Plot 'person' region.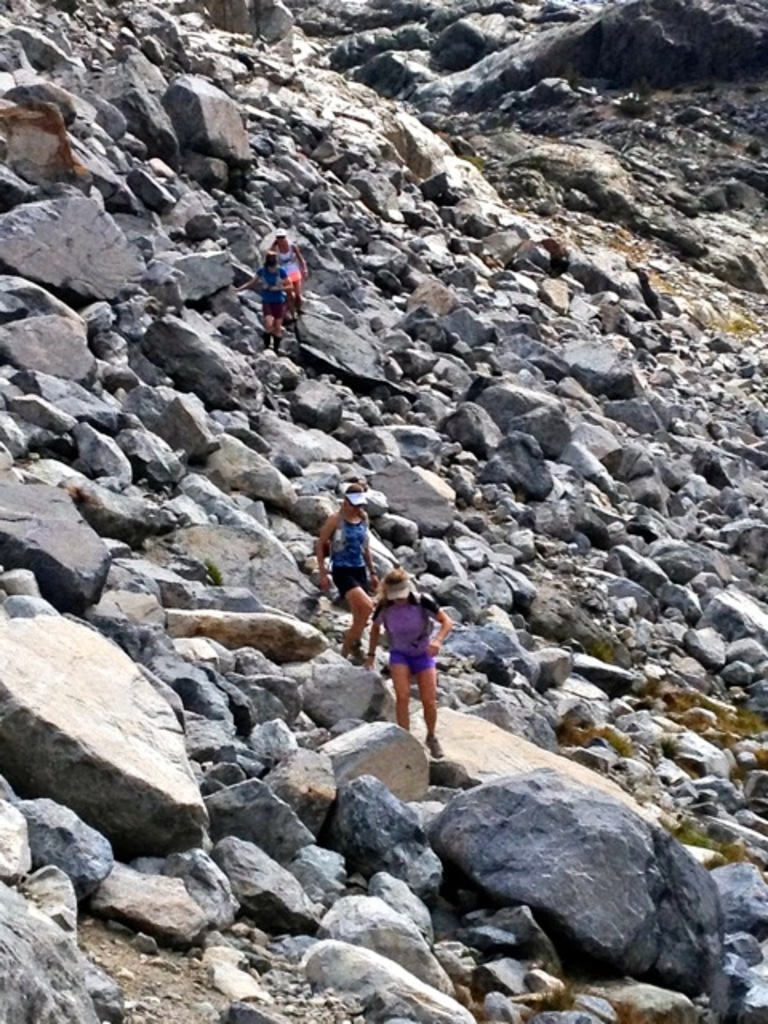
Plotted at 232:254:294:354.
